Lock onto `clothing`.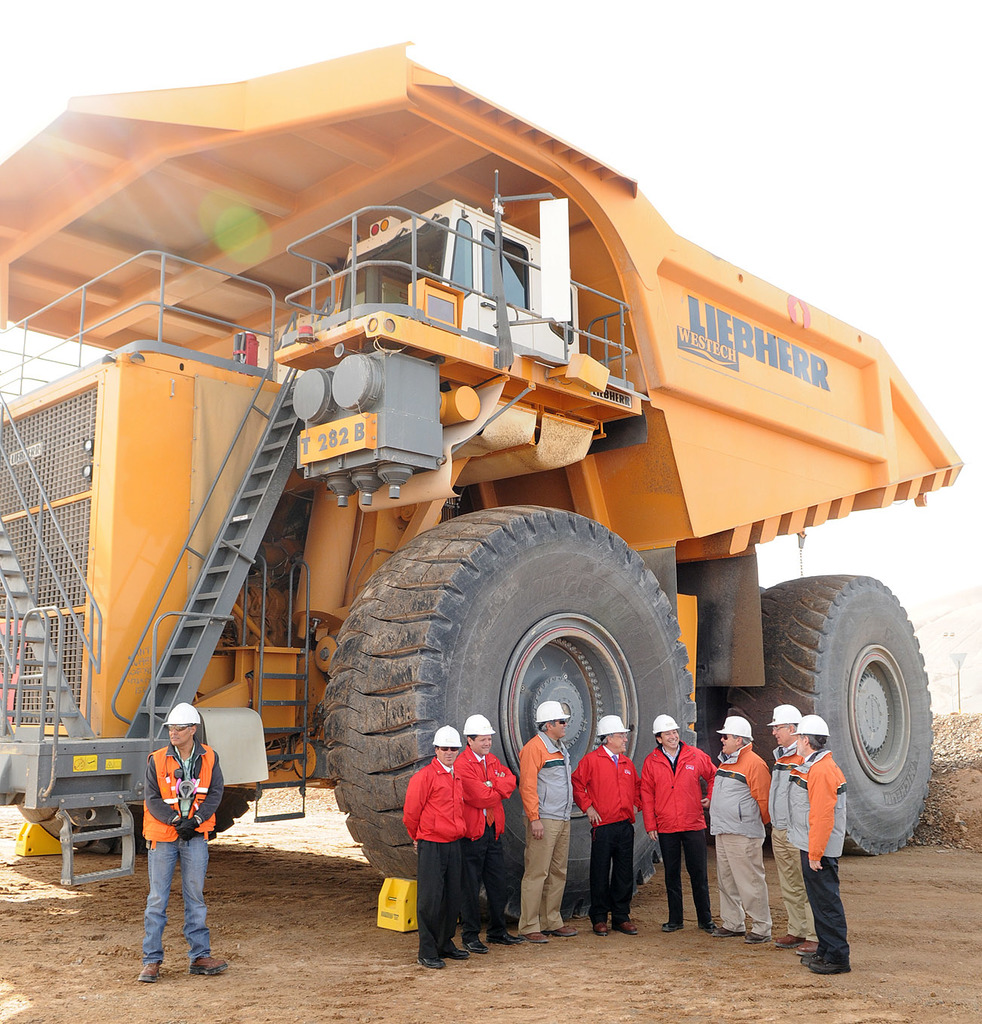
Locked: region(144, 738, 223, 946).
